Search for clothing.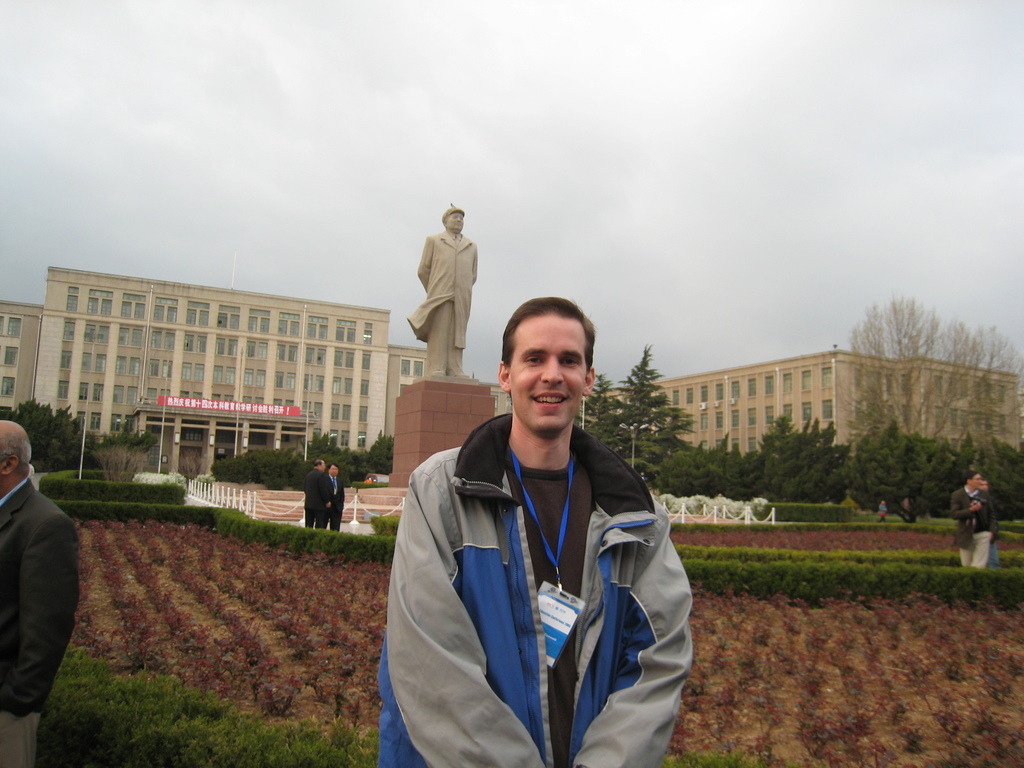
Found at detection(404, 231, 476, 372).
